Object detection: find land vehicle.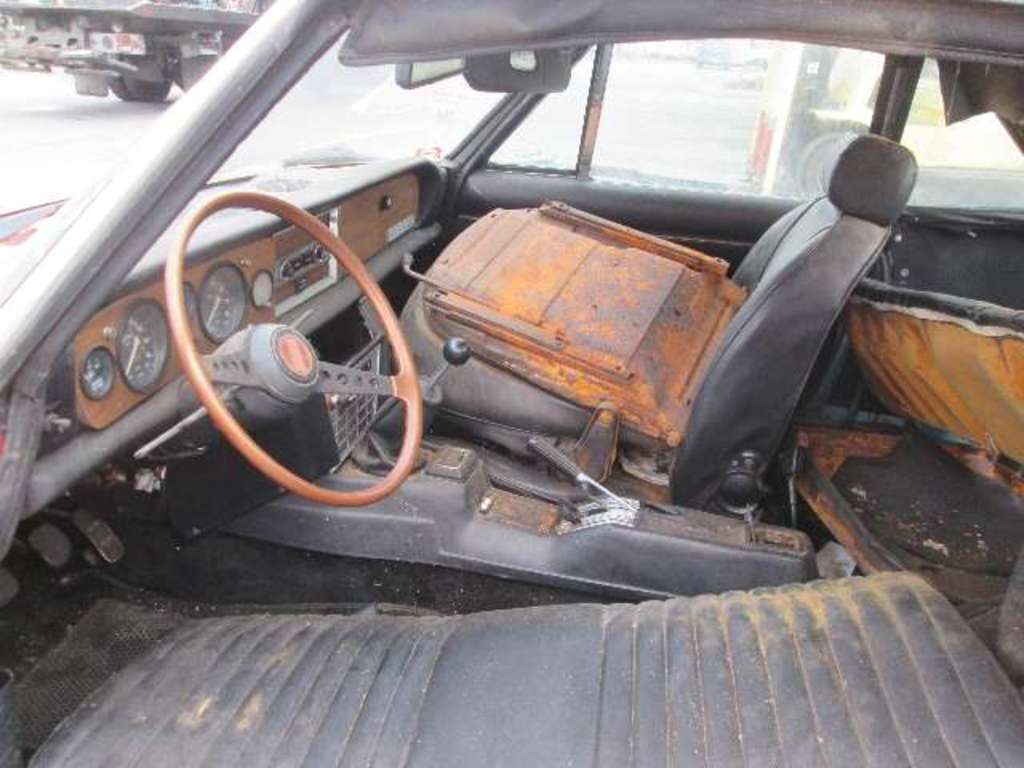
3:0:1022:675.
